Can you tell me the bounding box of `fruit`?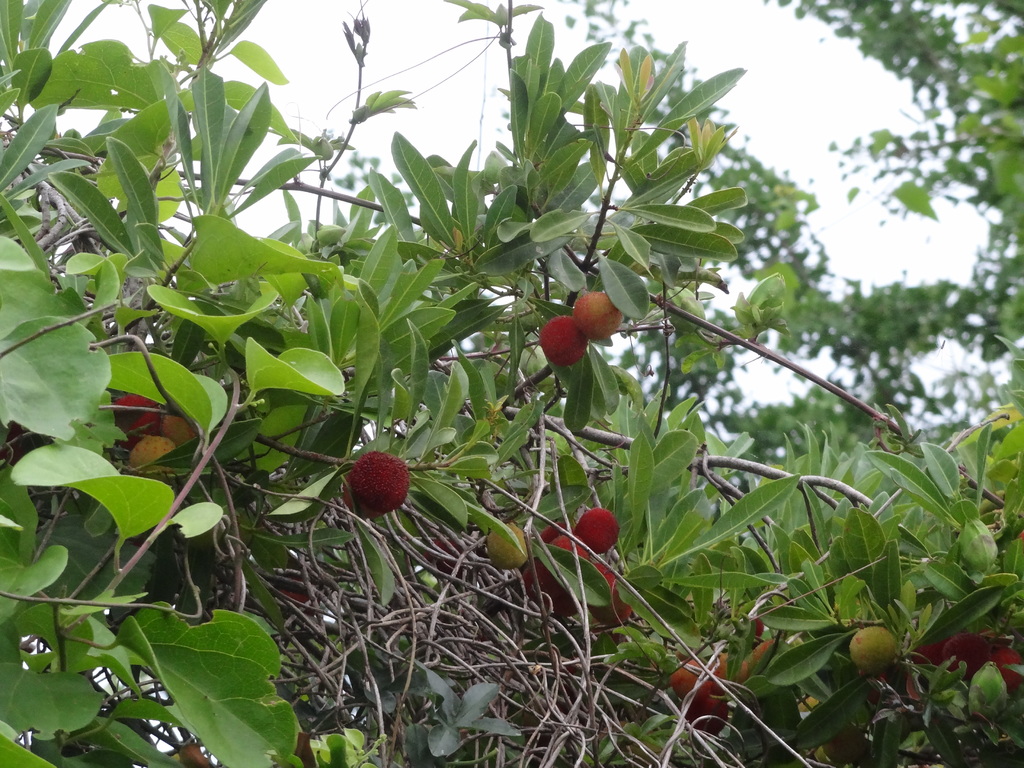
region(342, 447, 408, 519).
